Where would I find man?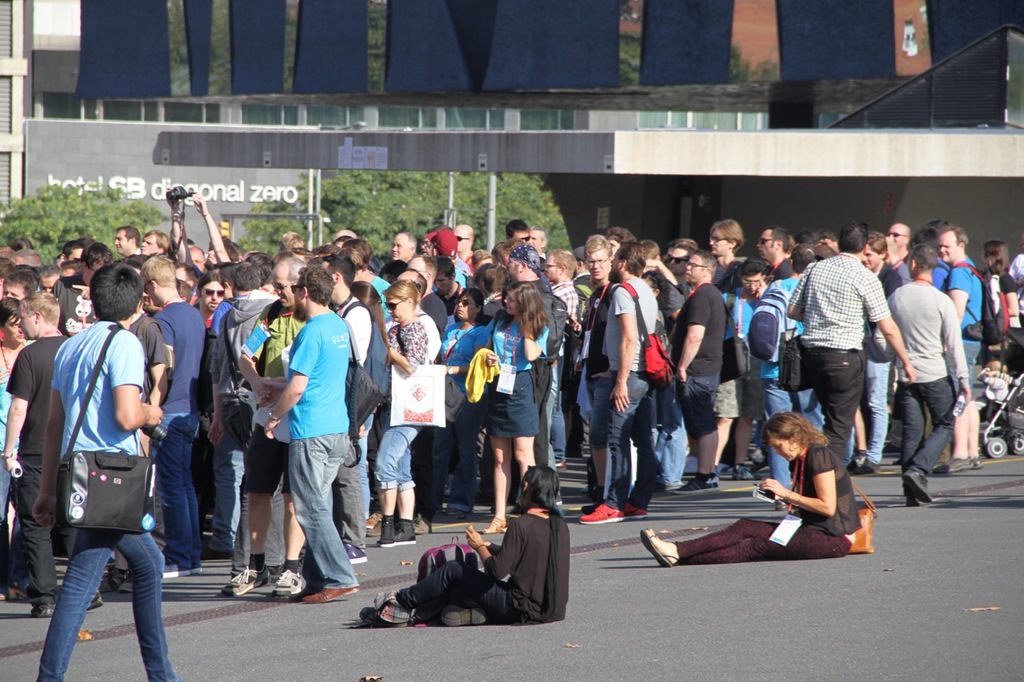
At (x1=138, y1=256, x2=209, y2=576).
